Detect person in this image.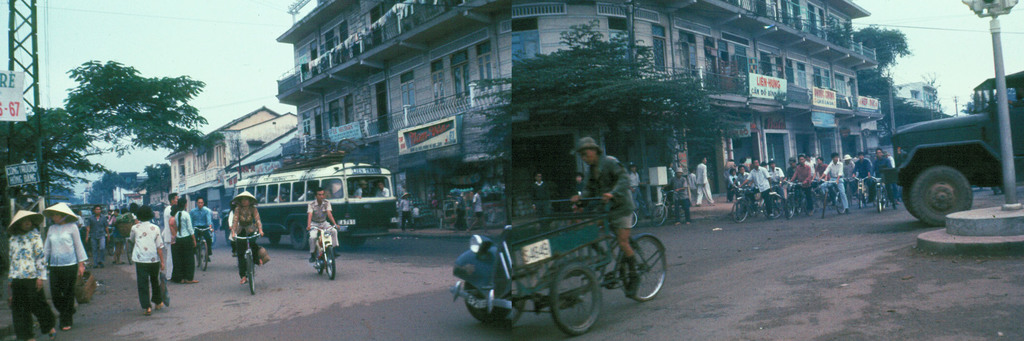
Detection: box(228, 189, 266, 283).
